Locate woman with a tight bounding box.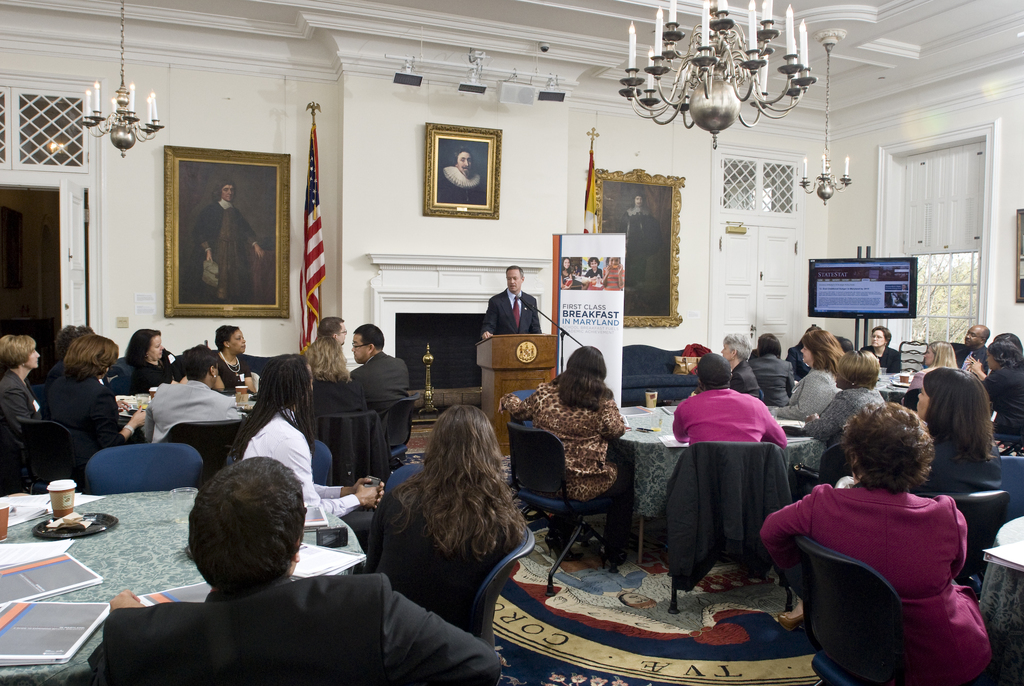
rect(496, 347, 631, 573).
